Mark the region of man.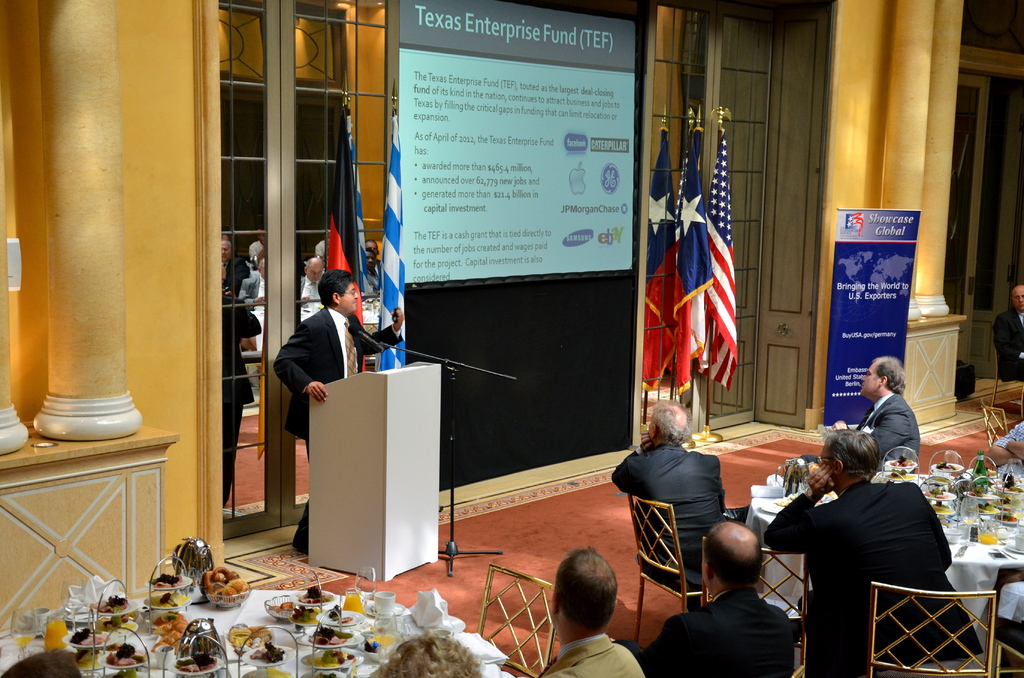
Region: bbox=[610, 400, 754, 613].
